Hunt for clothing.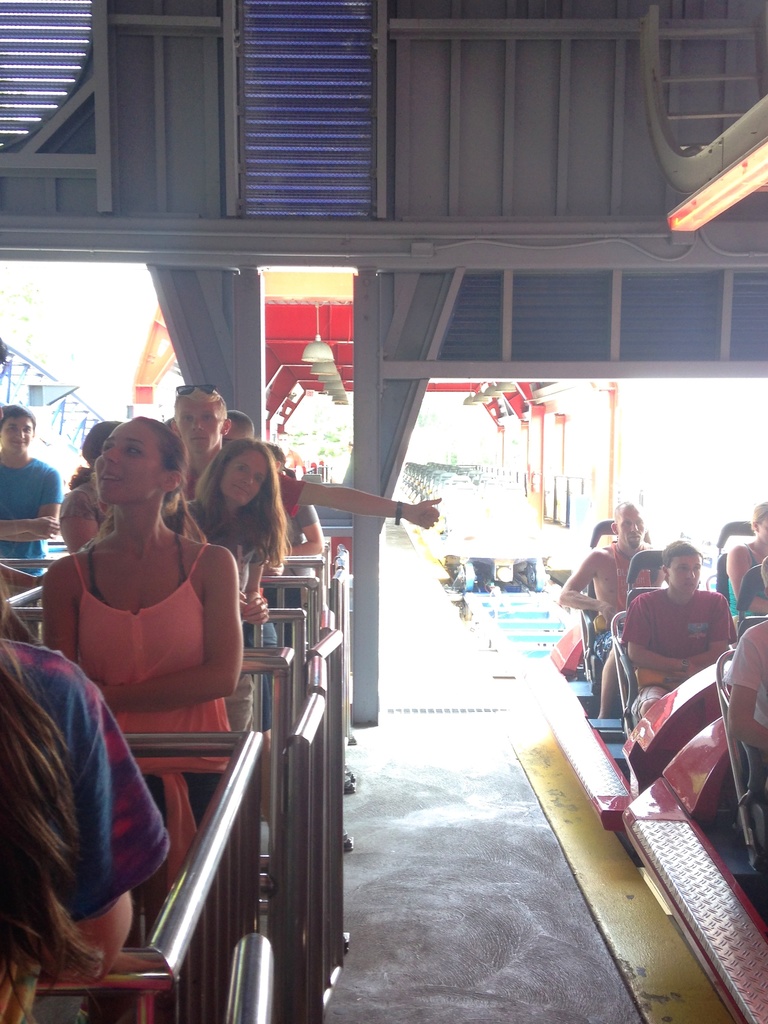
Hunted down at [x1=4, y1=445, x2=64, y2=584].
